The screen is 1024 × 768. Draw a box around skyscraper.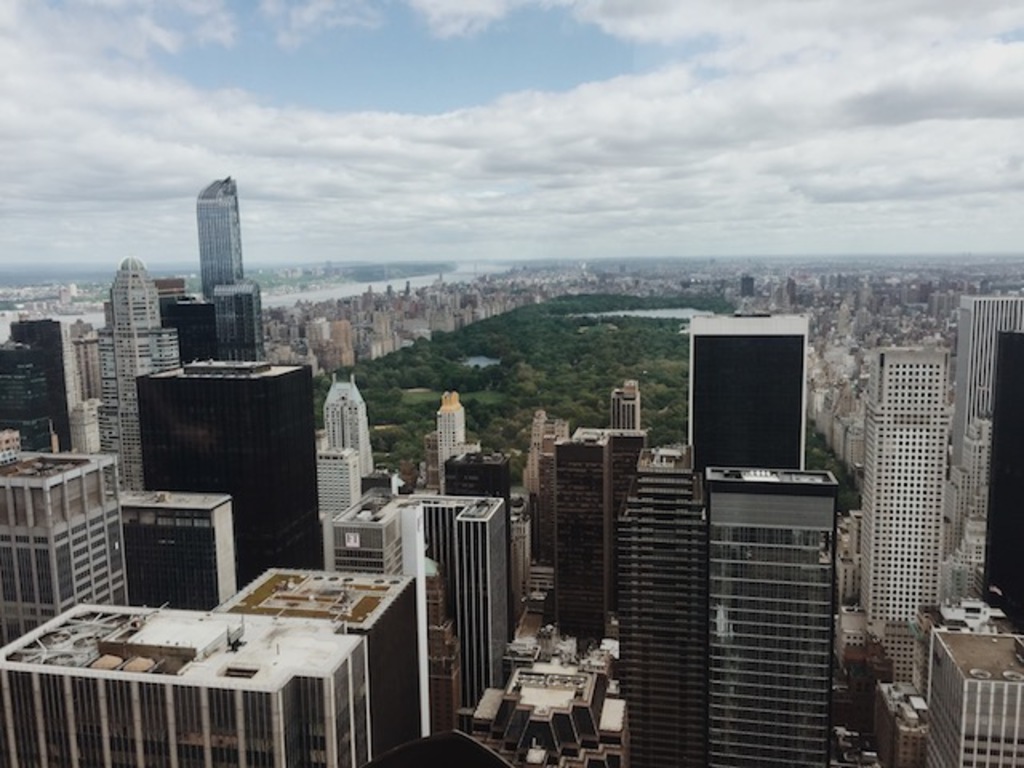
left=198, top=174, right=251, bottom=296.
